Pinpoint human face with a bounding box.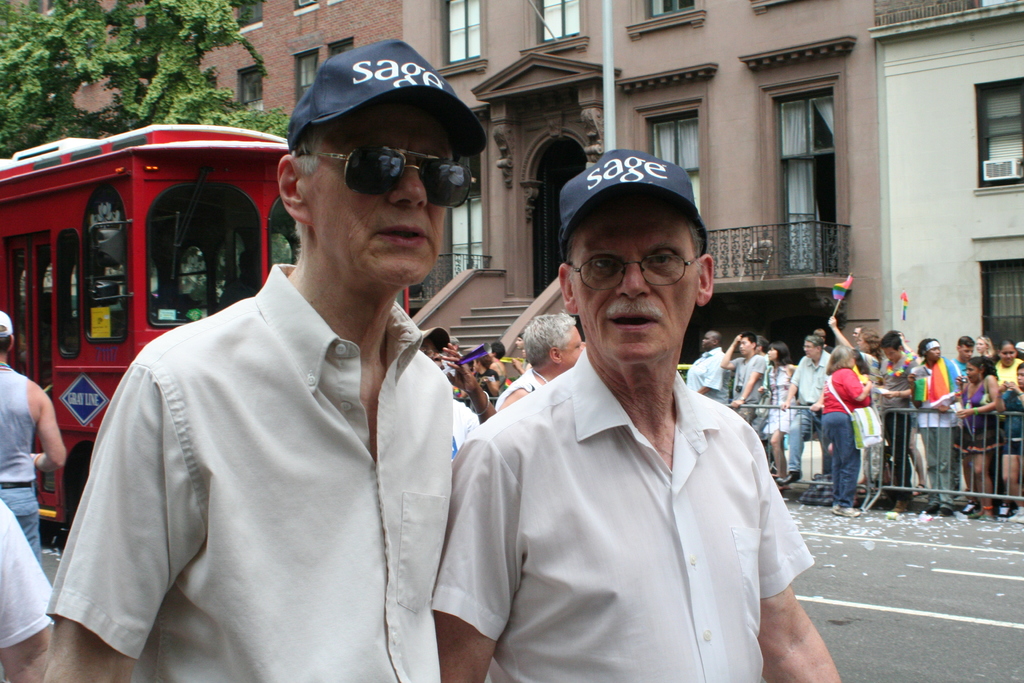
[x1=767, y1=347, x2=778, y2=364].
